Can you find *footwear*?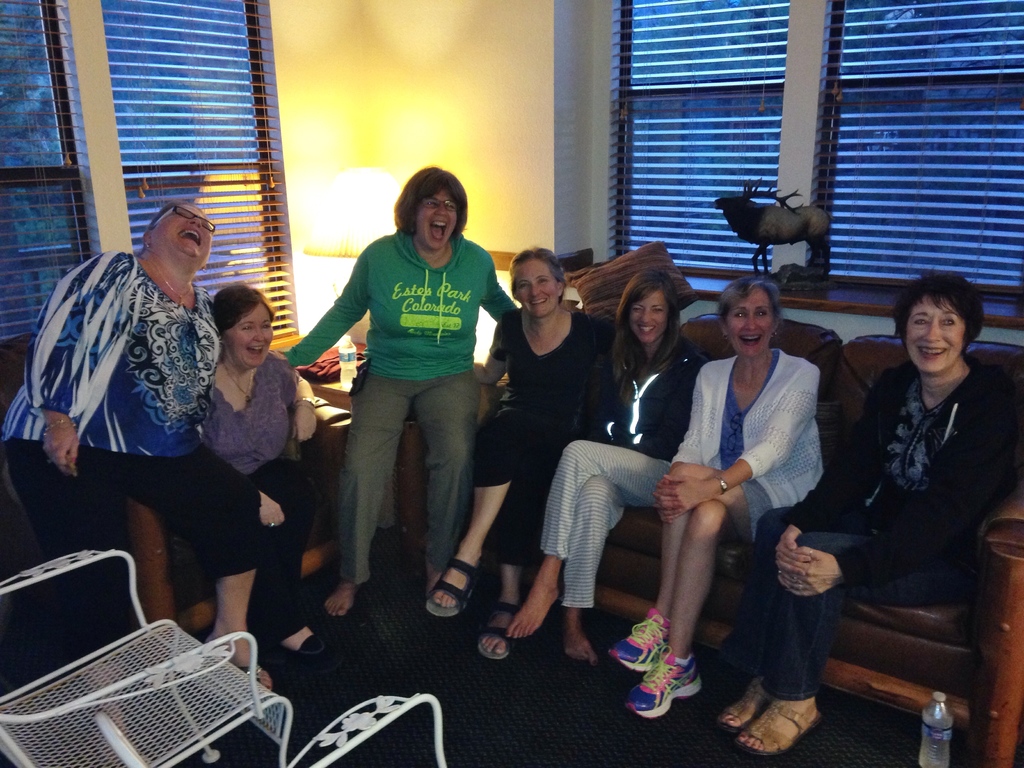
Yes, bounding box: {"left": 609, "top": 605, "right": 678, "bottom": 674}.
